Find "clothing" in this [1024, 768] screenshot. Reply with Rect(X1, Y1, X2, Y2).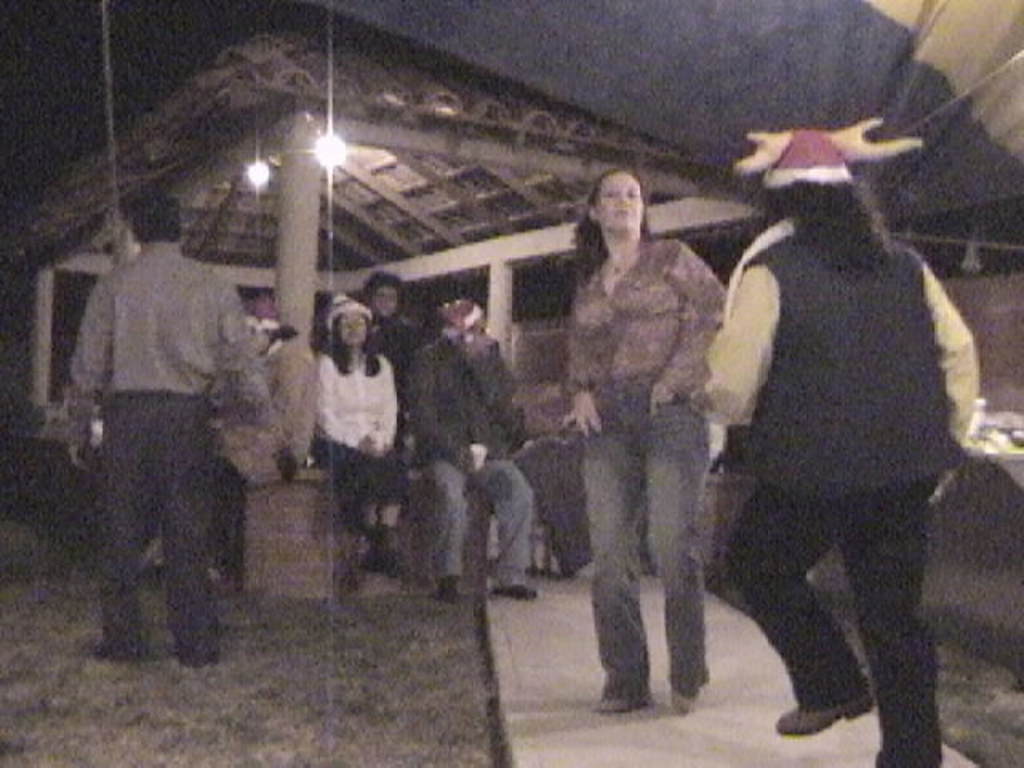
Rect(219, 331, 322, 574).
